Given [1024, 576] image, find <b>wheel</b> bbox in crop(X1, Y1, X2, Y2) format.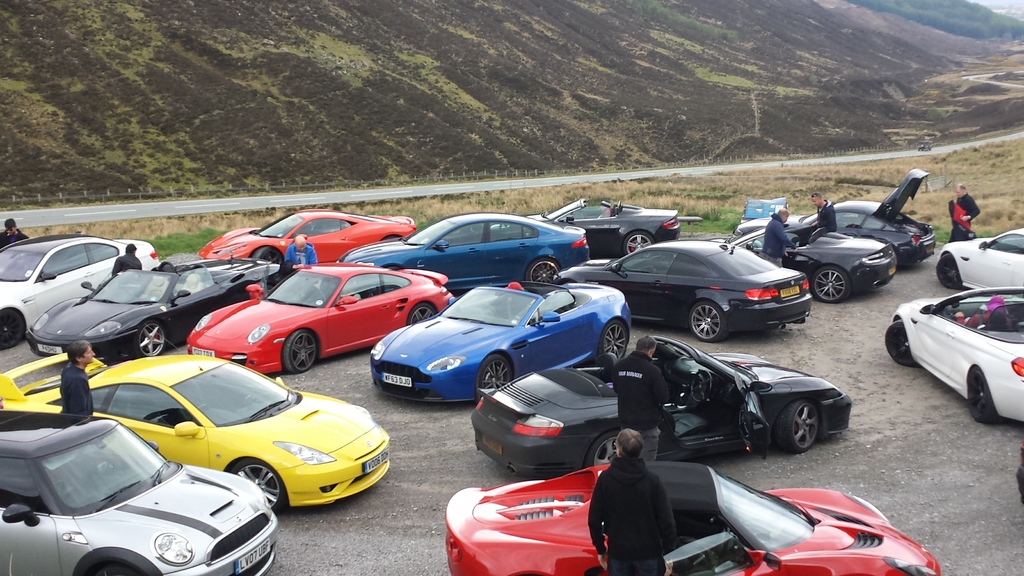
crop(408, 303, 438, 324).
